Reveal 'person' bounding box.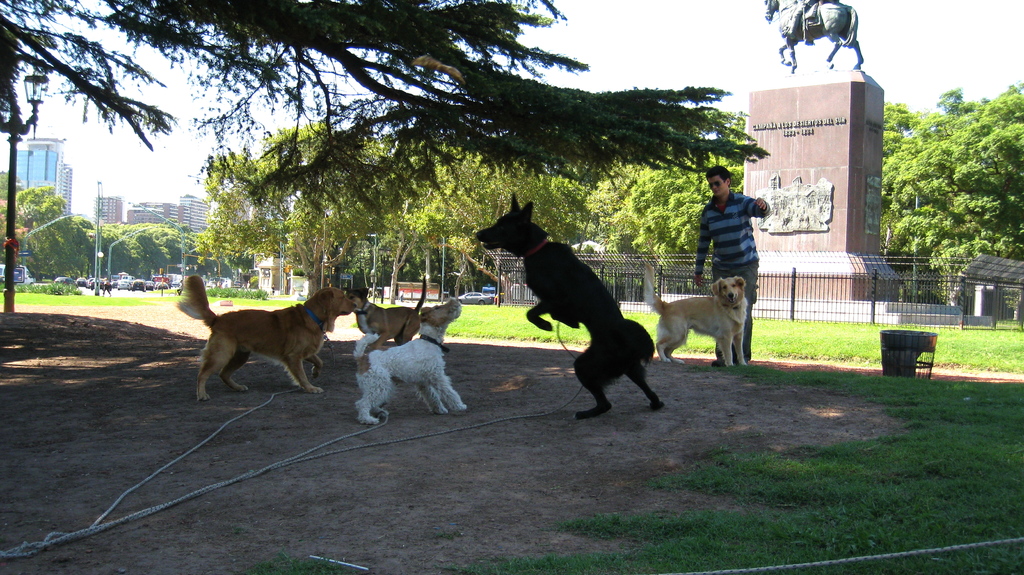
Revealed: bbox=[175, 279, 184, 295].
